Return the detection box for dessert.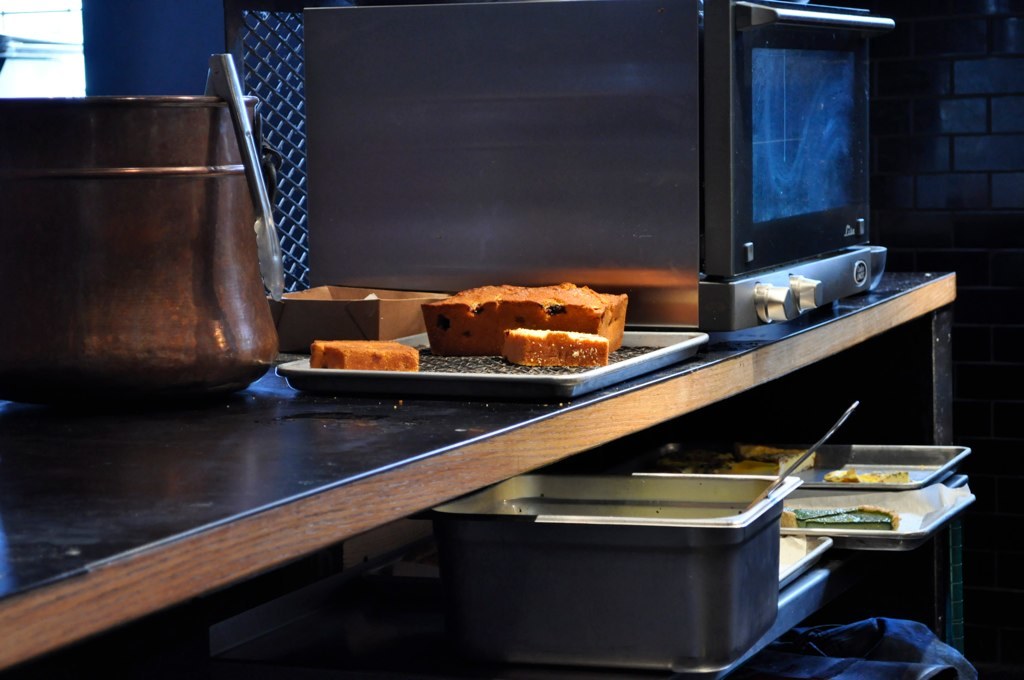
box=[499, 327, 604, 369].
